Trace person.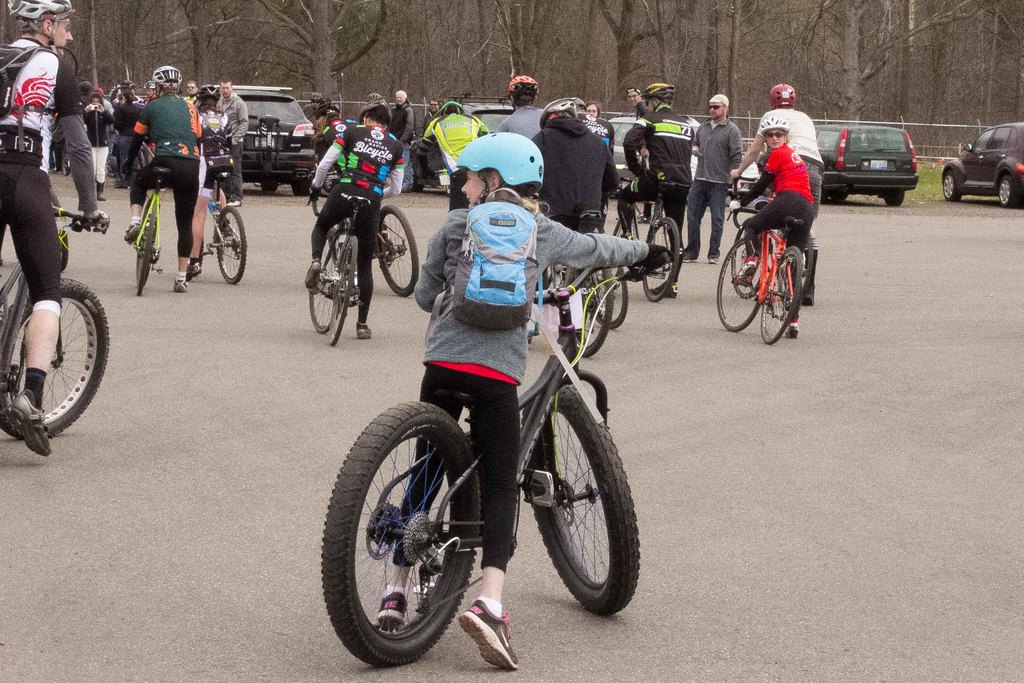
Traced to (left=416, top=101, right=489, bottom=215).
